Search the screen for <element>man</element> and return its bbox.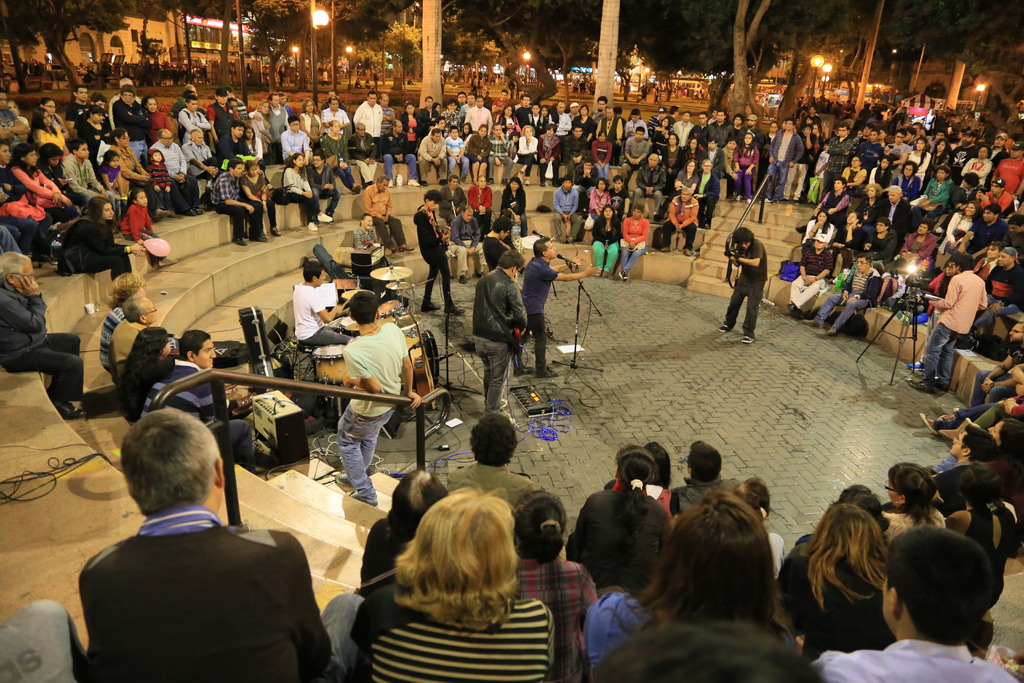
Found: box=[716, 227, 769, 339].
